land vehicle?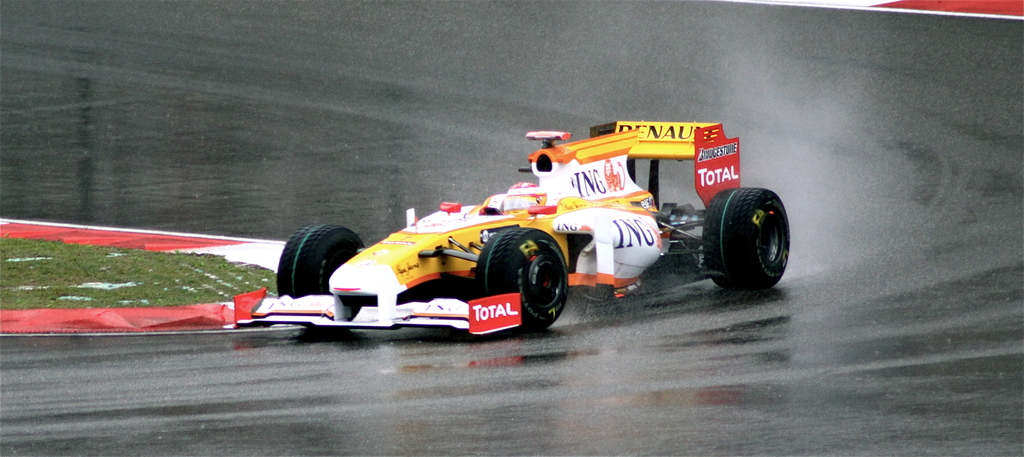
[x1=233, y1=115, x2=789, y2=335]
